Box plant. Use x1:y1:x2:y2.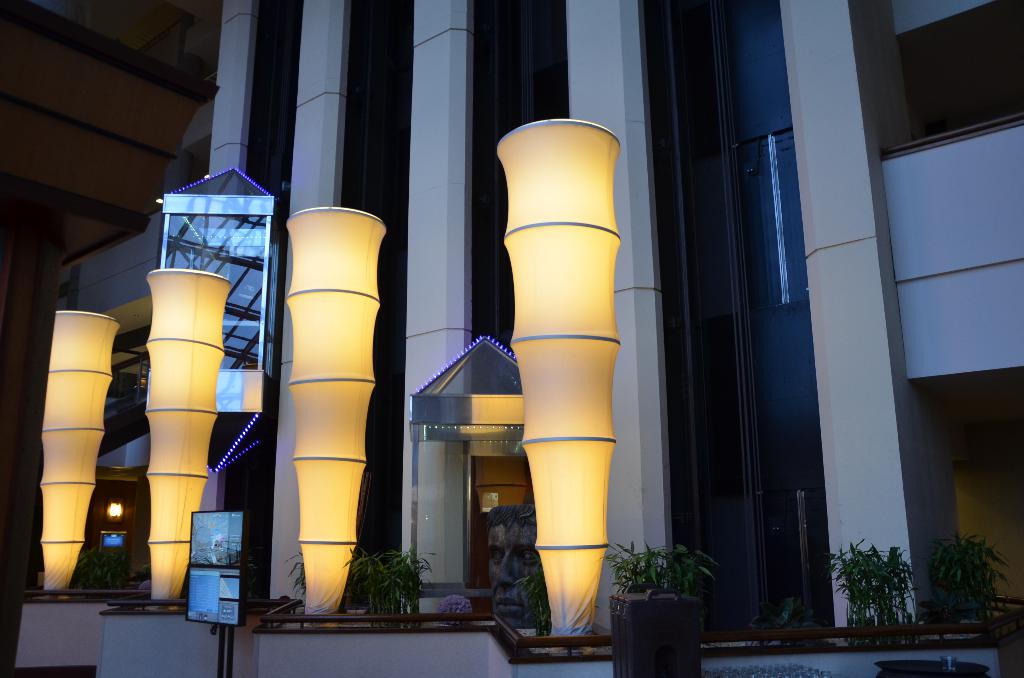
283:544:314:605.
